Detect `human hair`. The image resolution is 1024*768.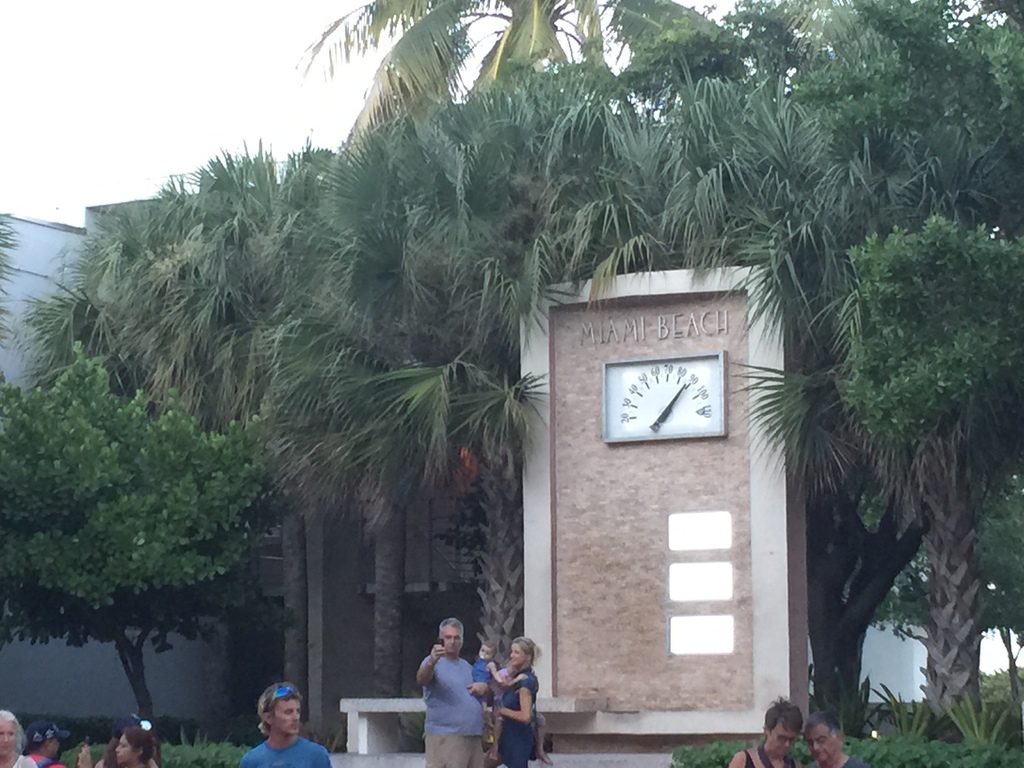
(left=100, top=739, right=119, bottom=767).
